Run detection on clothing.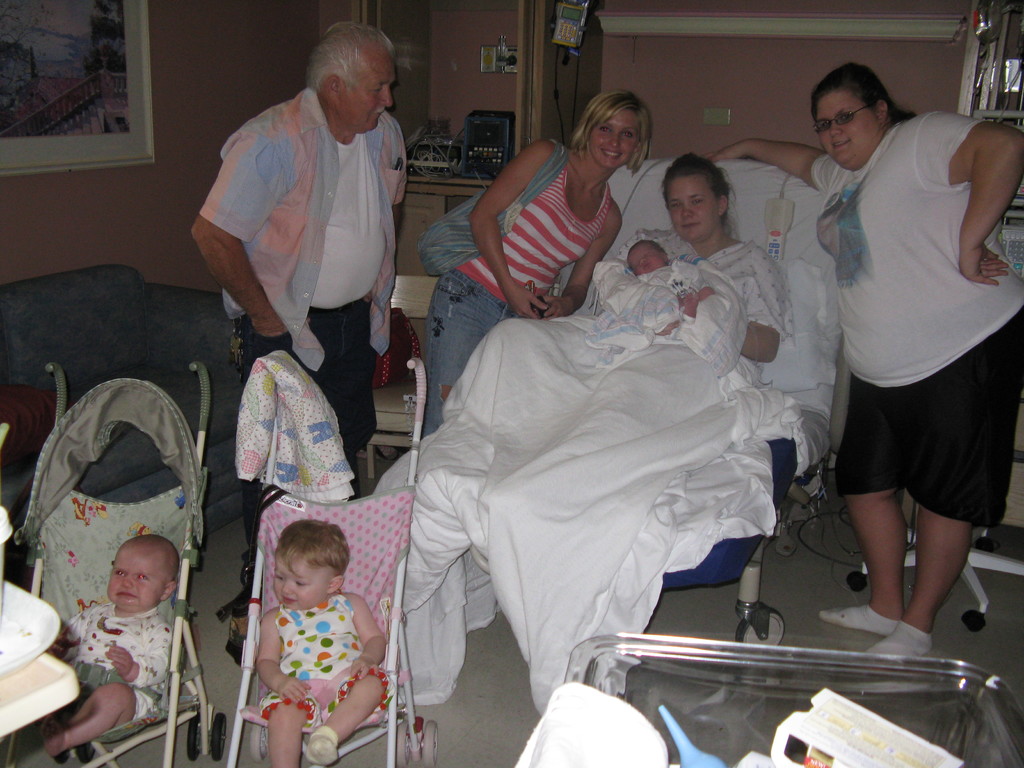
Result: (x1=813, y1=79, x2=1010, y2=550).
